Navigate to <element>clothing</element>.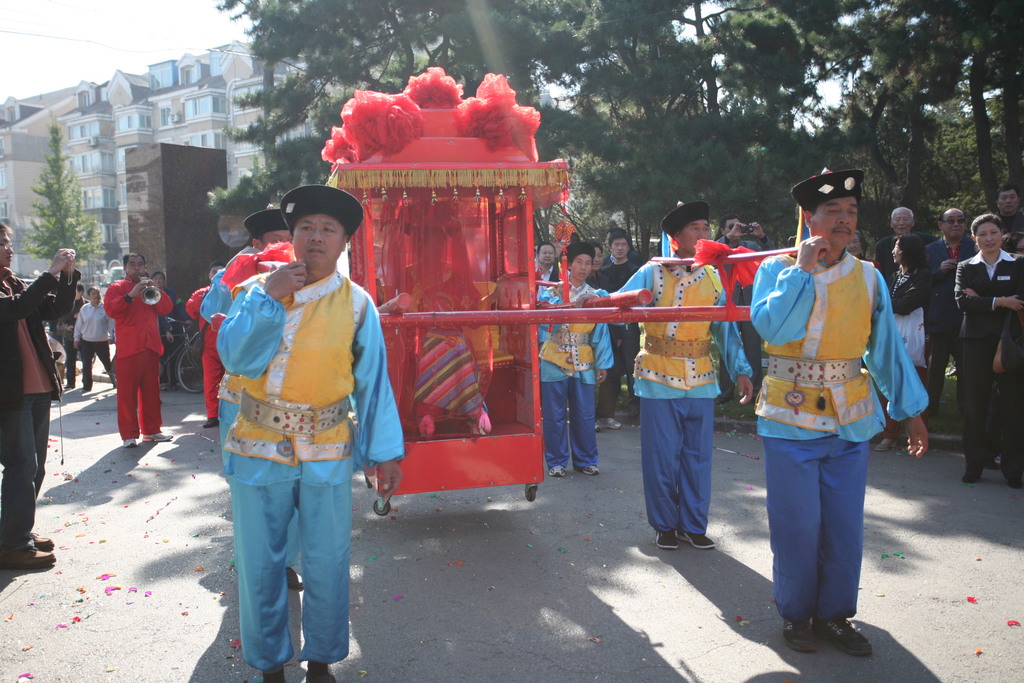
Navigation target: 957, 247, 1023, 458.
